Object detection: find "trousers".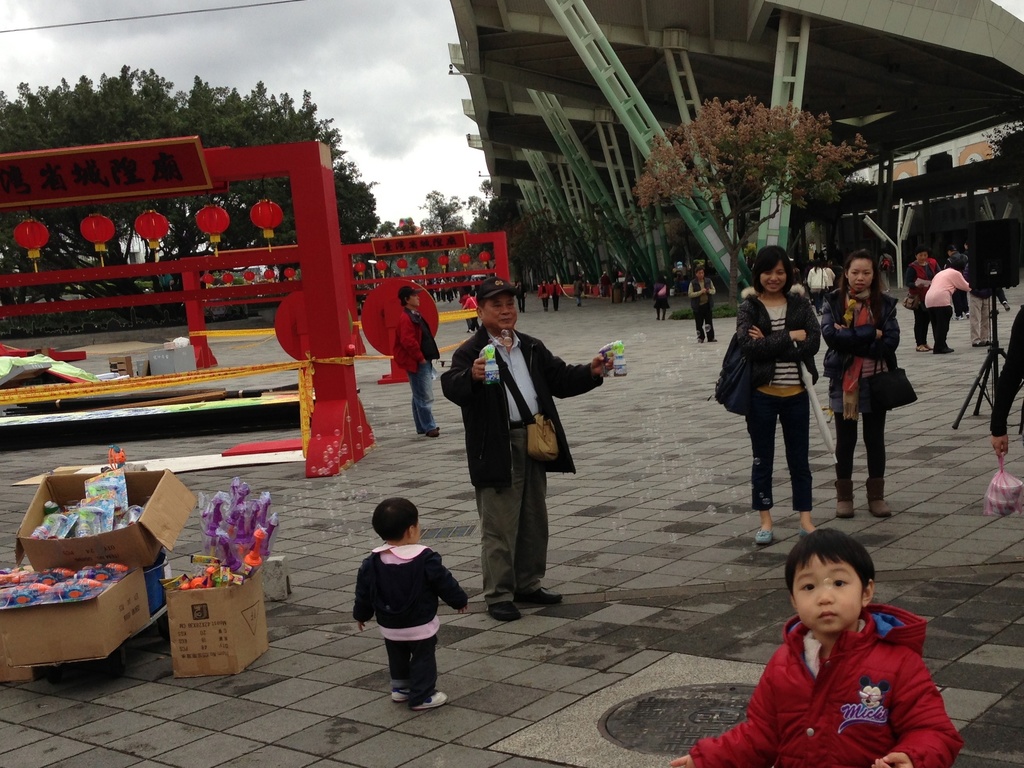
<region>624, 284, 634, 303</region>.
